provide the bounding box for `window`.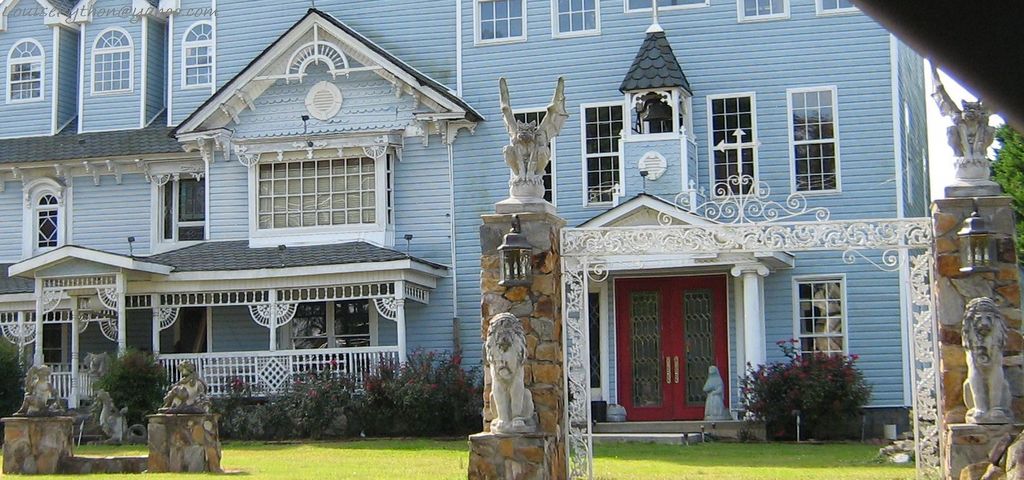
rect(707, 90, 753, 198).
